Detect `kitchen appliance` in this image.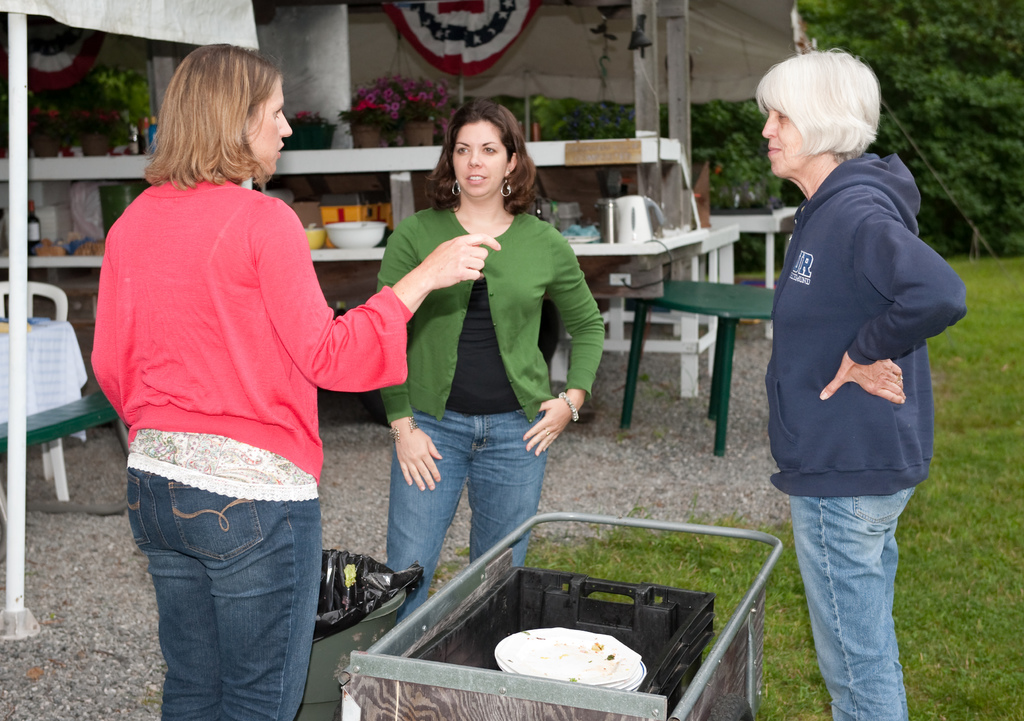
Detection: (left=336, top=515, right=786, bottom=720).
